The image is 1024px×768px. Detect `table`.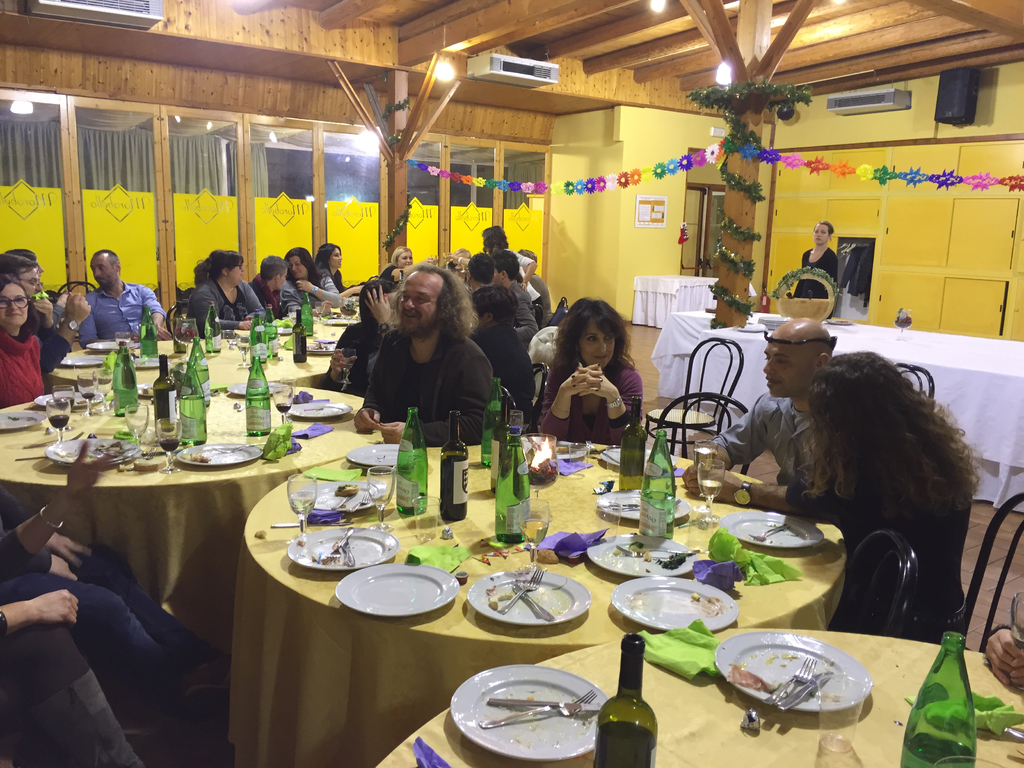
Detection: select_region(223, 322, 353, 347).
